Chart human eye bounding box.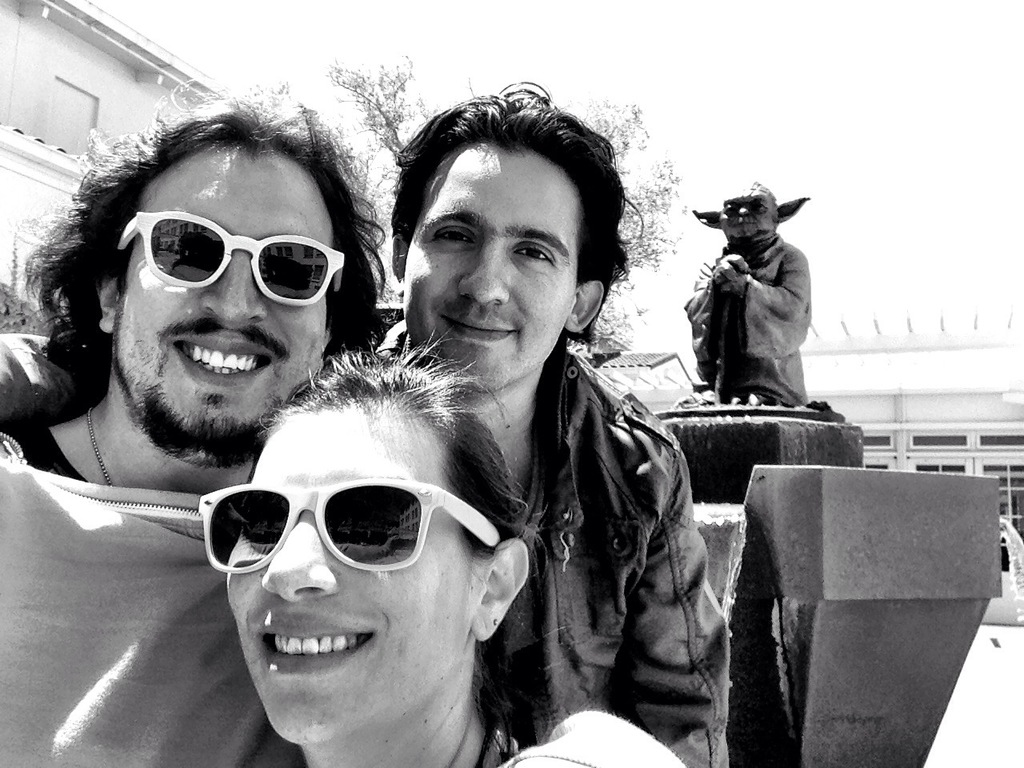
Charted: box=[510, 238, 557, 266].
